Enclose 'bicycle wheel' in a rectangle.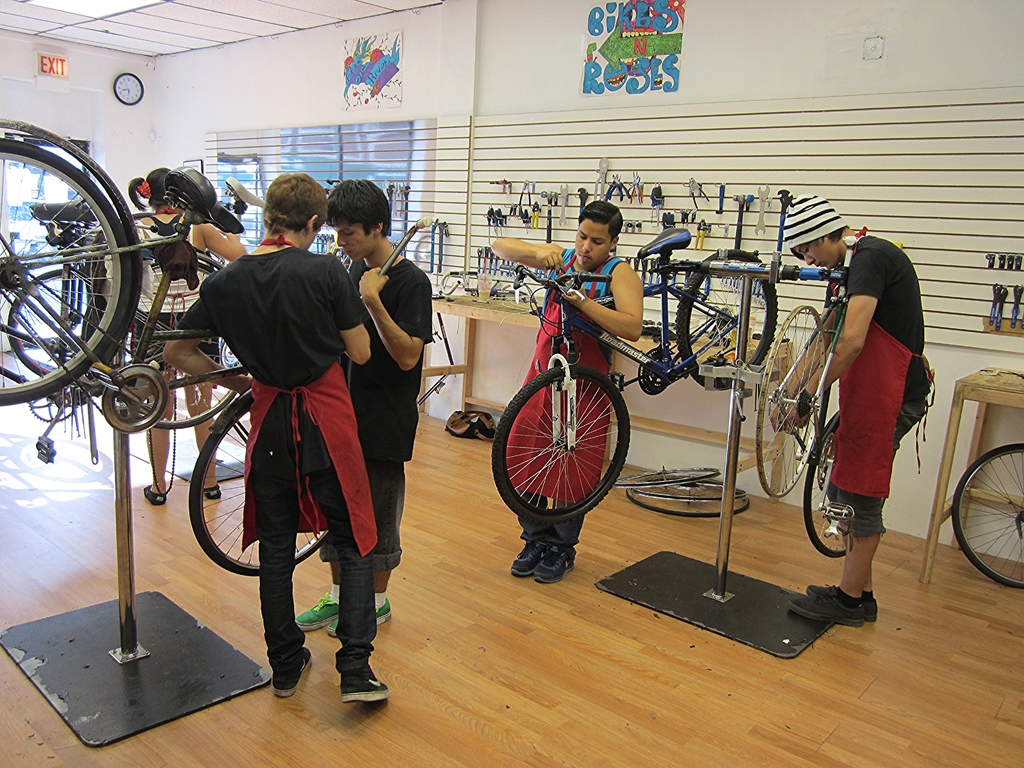
crop(189, 403, 329, 580).
